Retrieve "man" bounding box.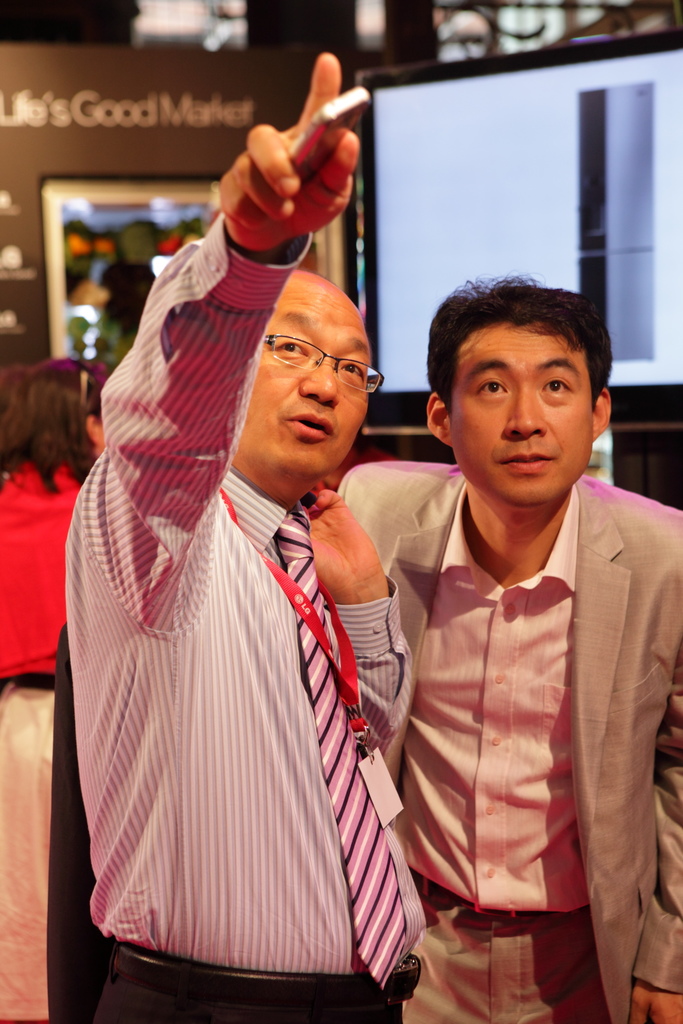
Bounding box: [327,275,672,1003].
